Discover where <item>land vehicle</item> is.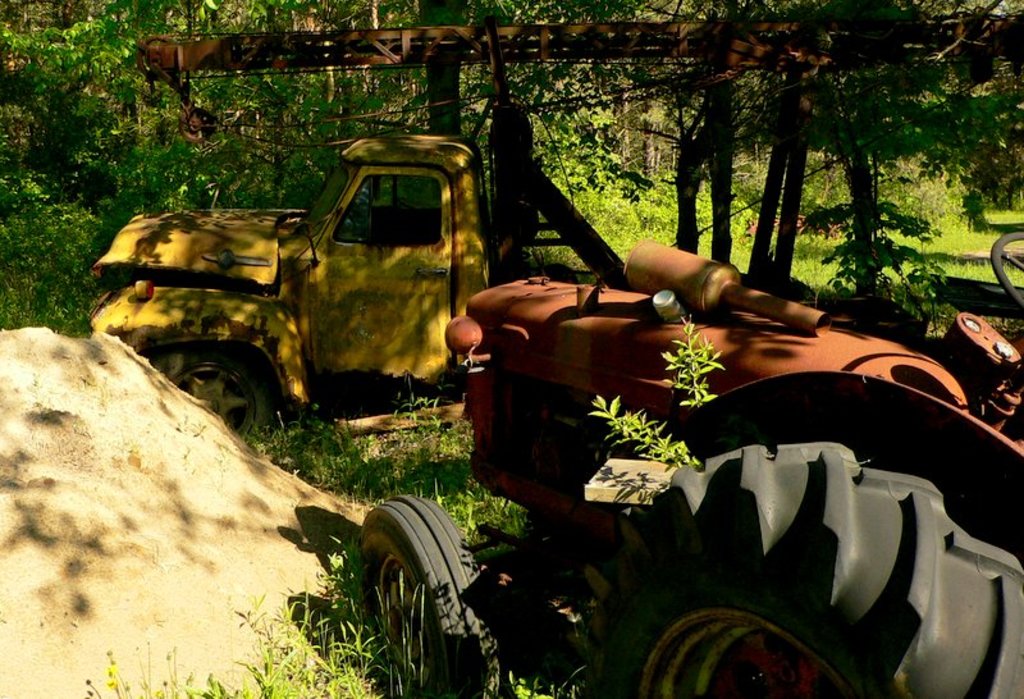
Discovered at rect(100, 132, 527, 442).
